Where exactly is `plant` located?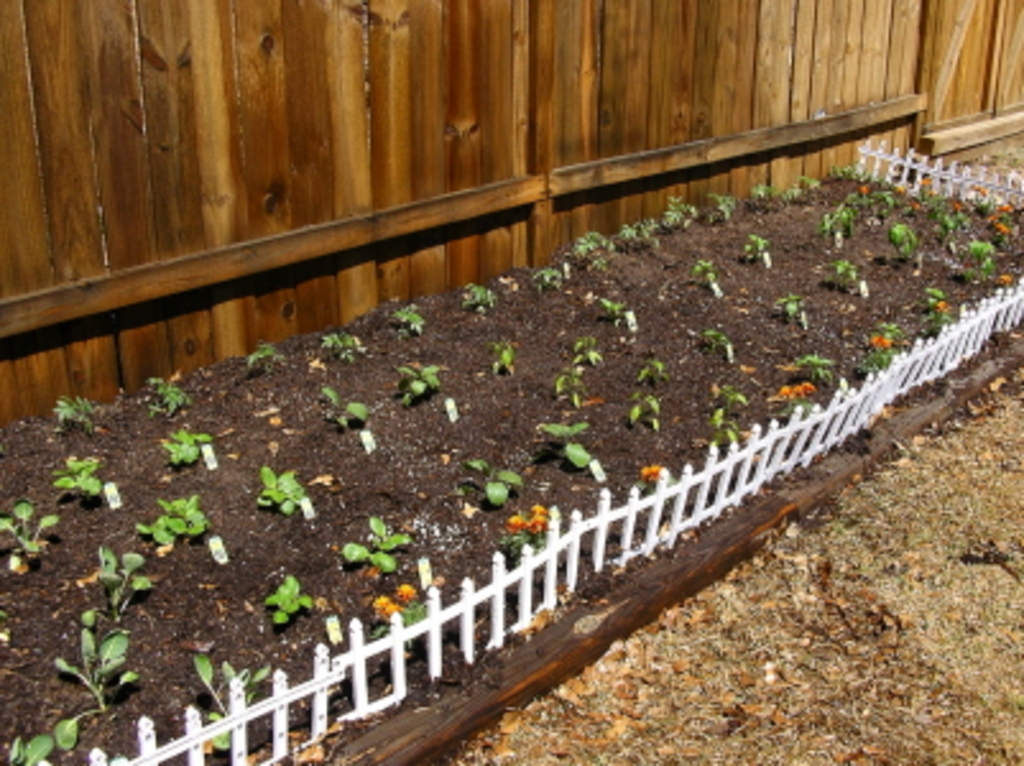
Its bounding box is 636,220,664,235.
